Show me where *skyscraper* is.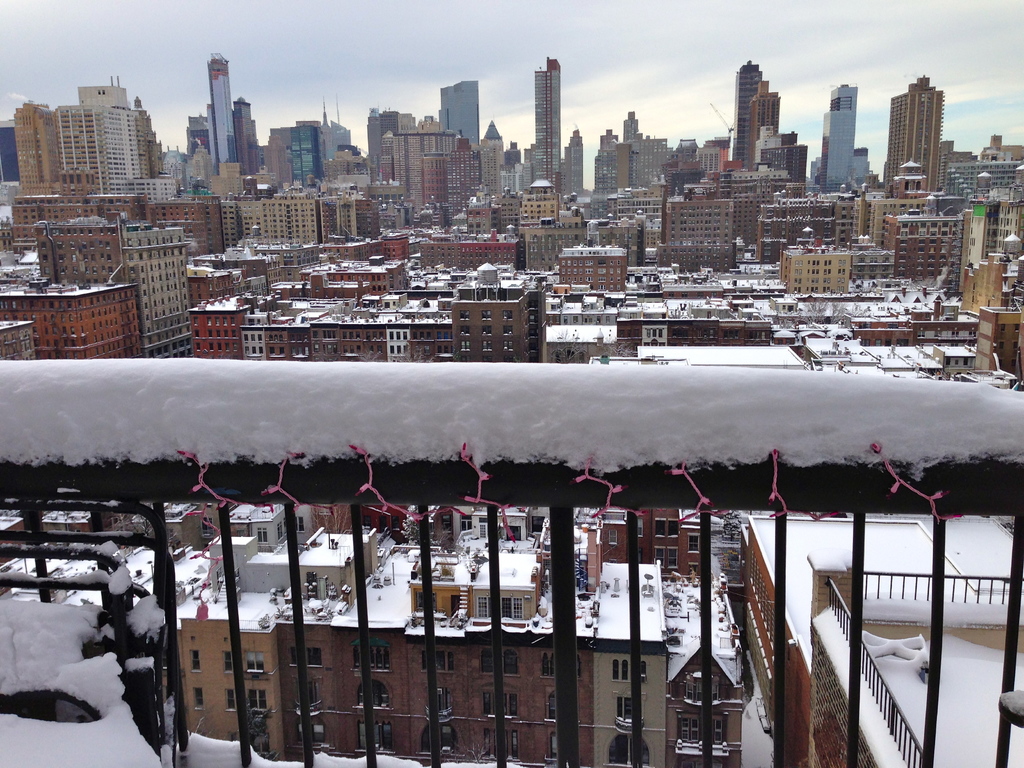
*skyscraper* is at left=329, top=98, right=351, bottom=149.
